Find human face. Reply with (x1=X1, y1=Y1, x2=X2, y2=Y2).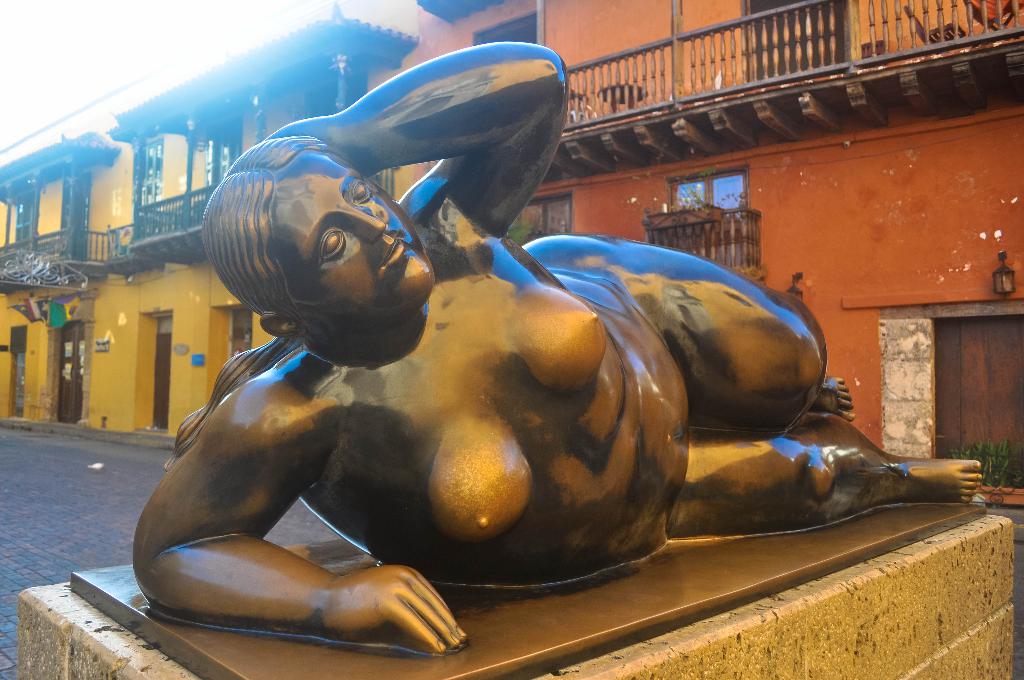
(x1=268, y1=144, x2=433, y2=334).
